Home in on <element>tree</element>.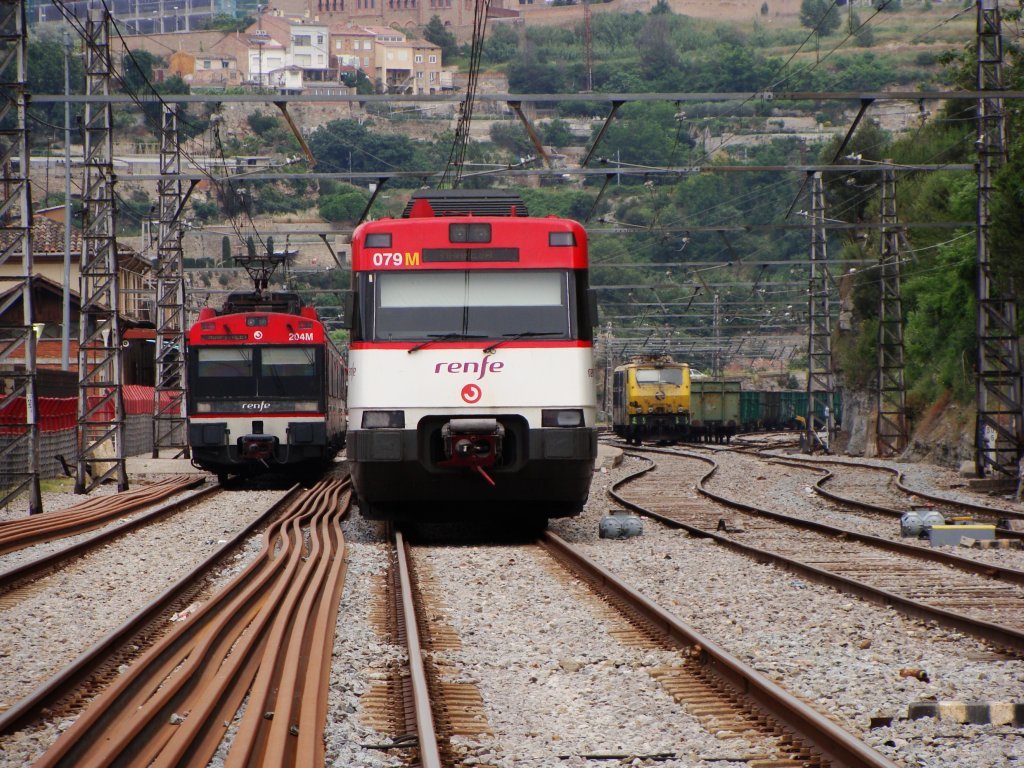
Homed in at BBox(576, 98, 697, 188).
